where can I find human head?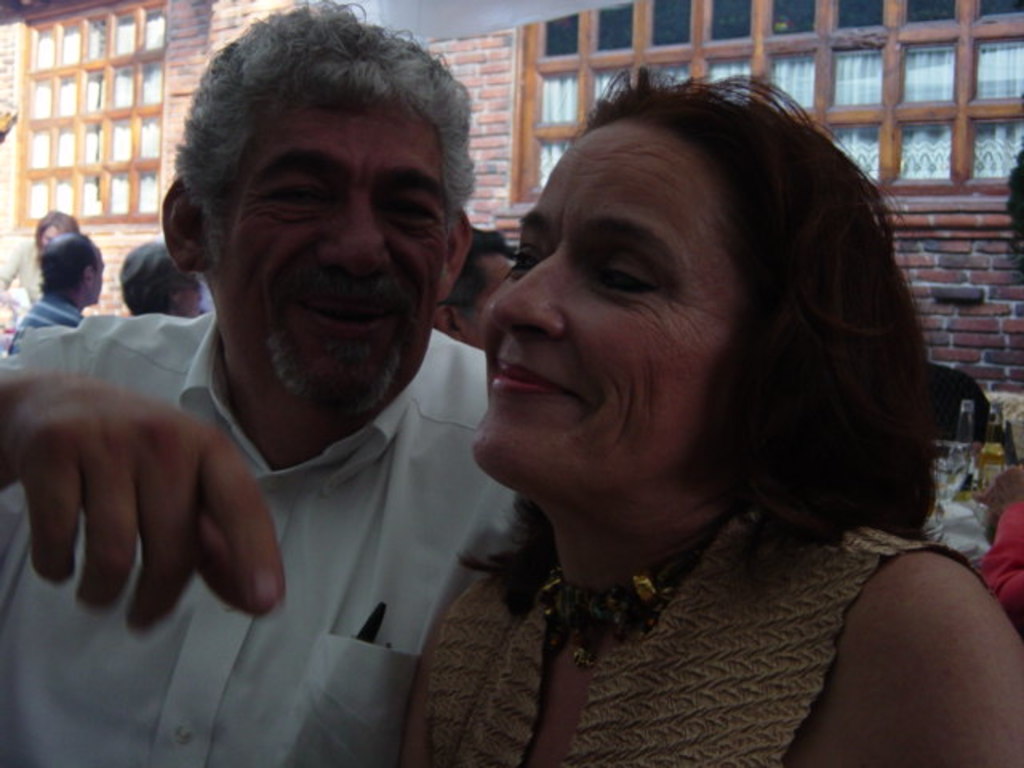
You can find it at select_region(160, 19, 466, 408).
